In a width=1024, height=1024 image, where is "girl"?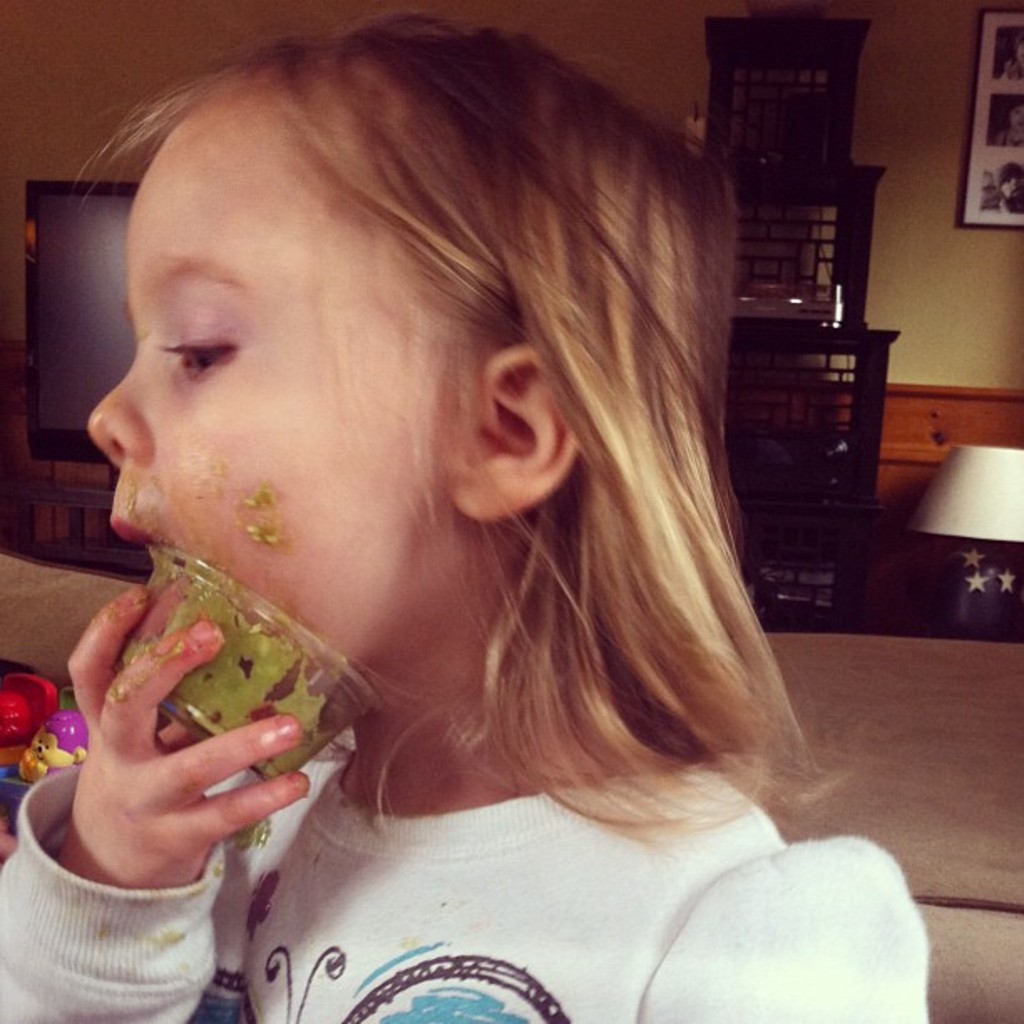
bbox=(0, 18, 927, 1022).
